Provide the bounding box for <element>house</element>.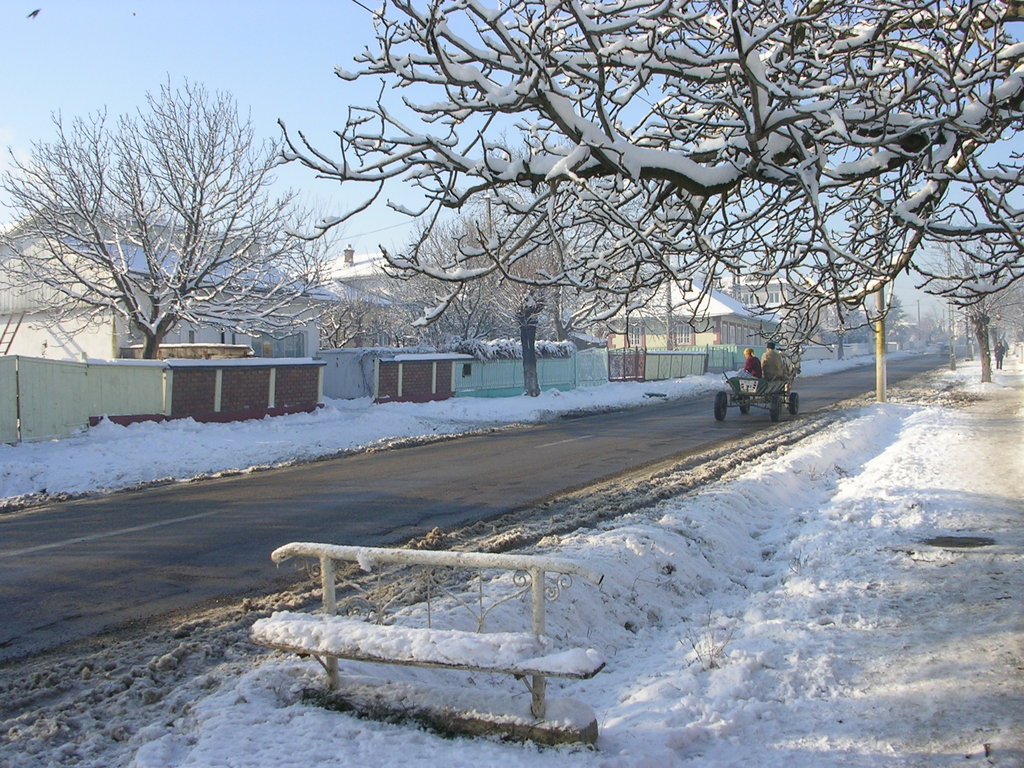
[left=0, top=201, right=392, bottom=364].
